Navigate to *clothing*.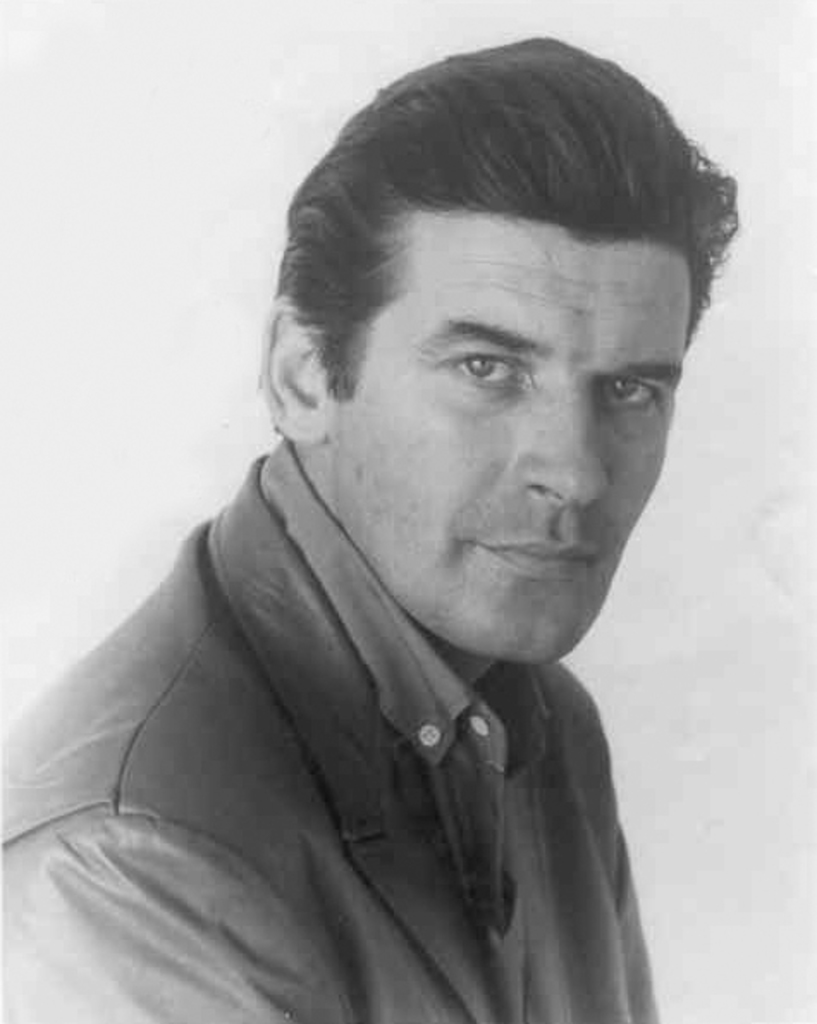
Navigation target: left=15, top=506, right=750, bottom=1002.
